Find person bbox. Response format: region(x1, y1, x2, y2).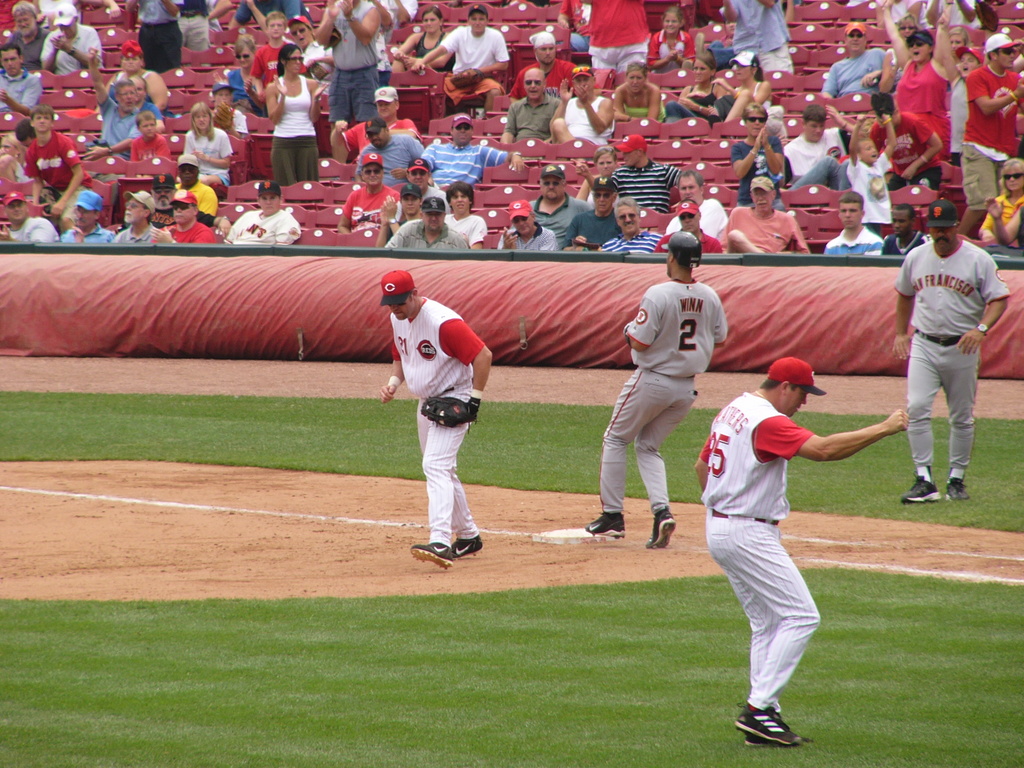
region(888, 200, 1010, 508).
